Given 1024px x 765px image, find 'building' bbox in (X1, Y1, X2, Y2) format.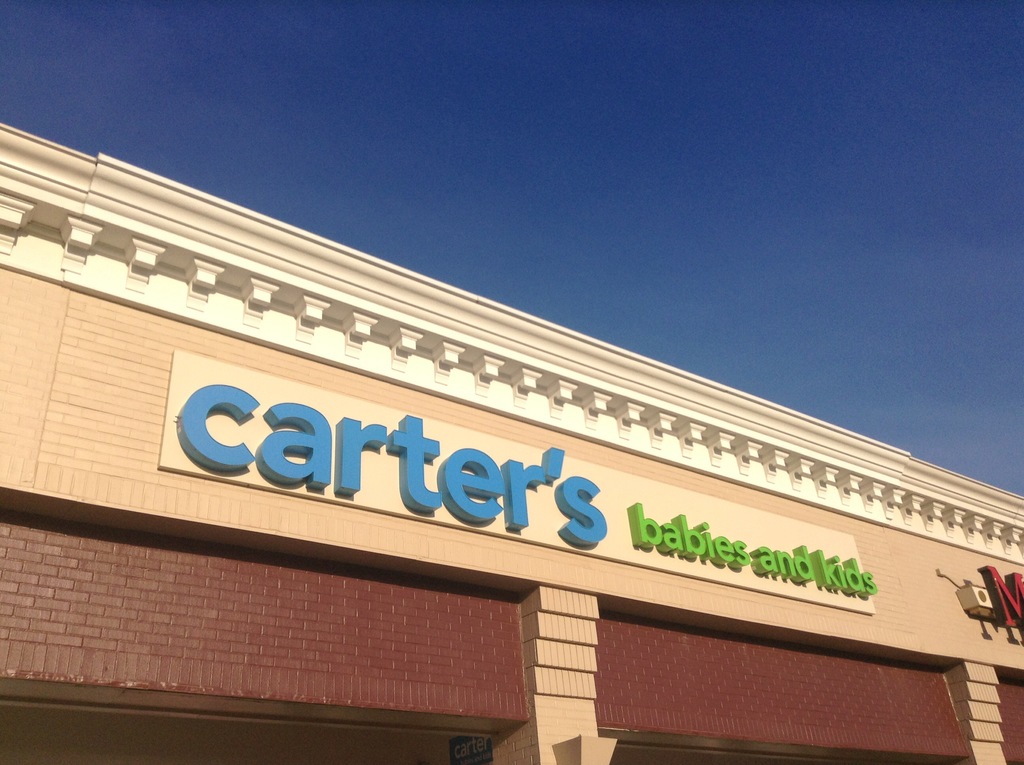
(0, 103, 1012, 762).
